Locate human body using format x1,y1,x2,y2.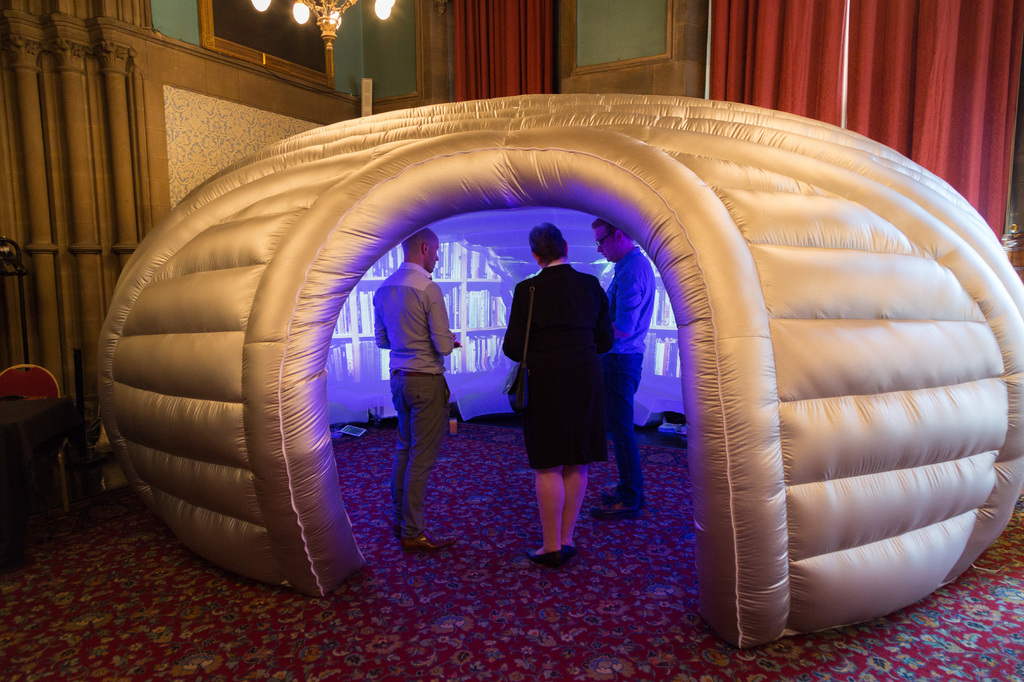
369,252,472,545.
